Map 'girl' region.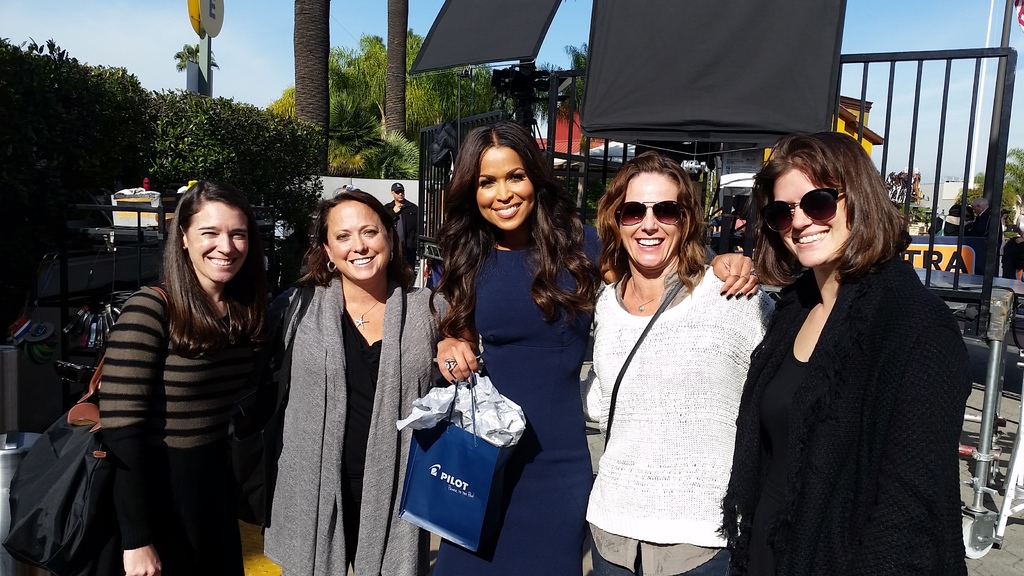
Mapped to 421,120,762,575.
